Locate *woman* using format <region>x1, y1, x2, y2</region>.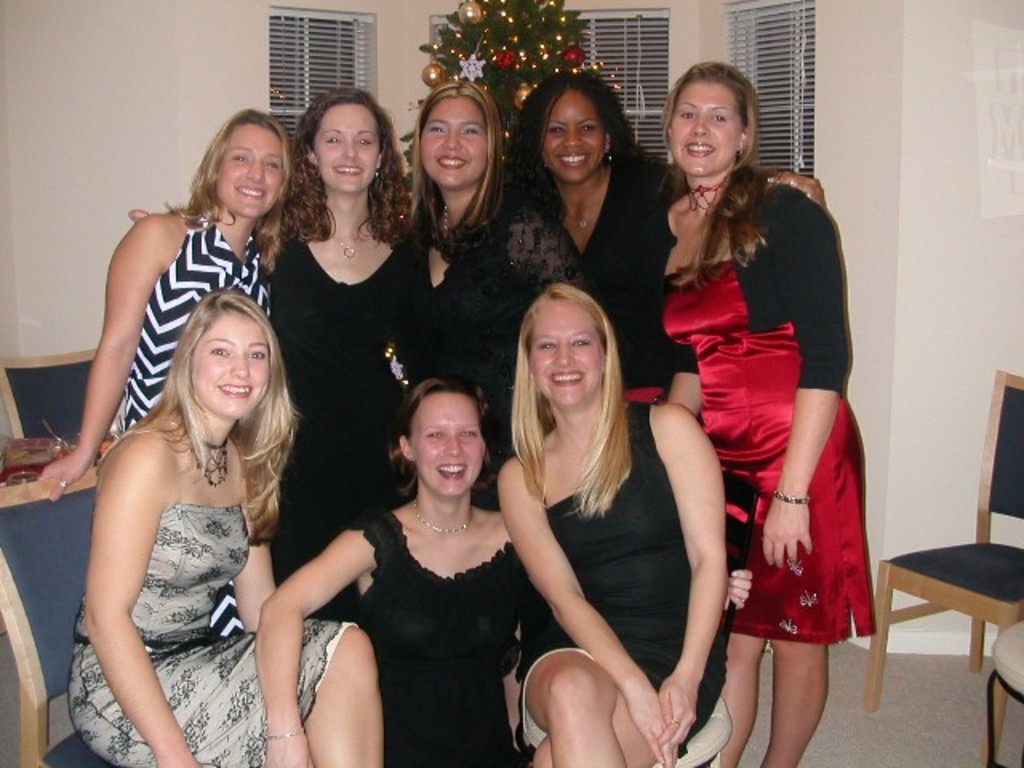
<region>30, 104, 294, 478</region>.
